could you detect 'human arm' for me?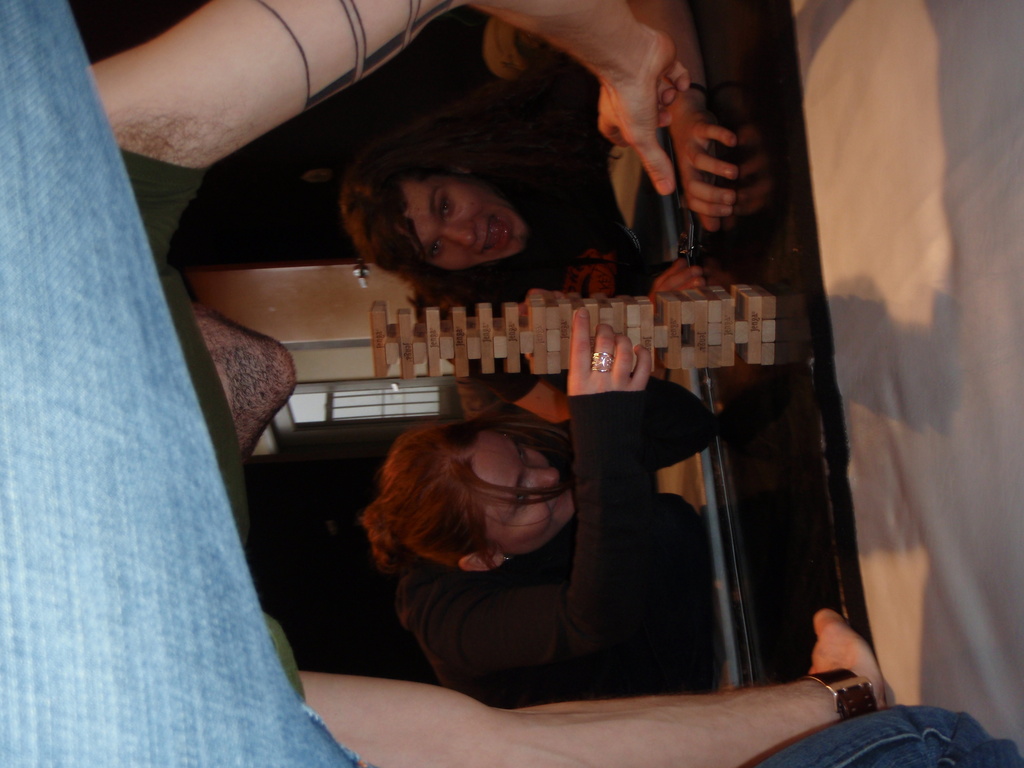
Detection result: (x1=88, y1=0, x2=689, y2=272).
